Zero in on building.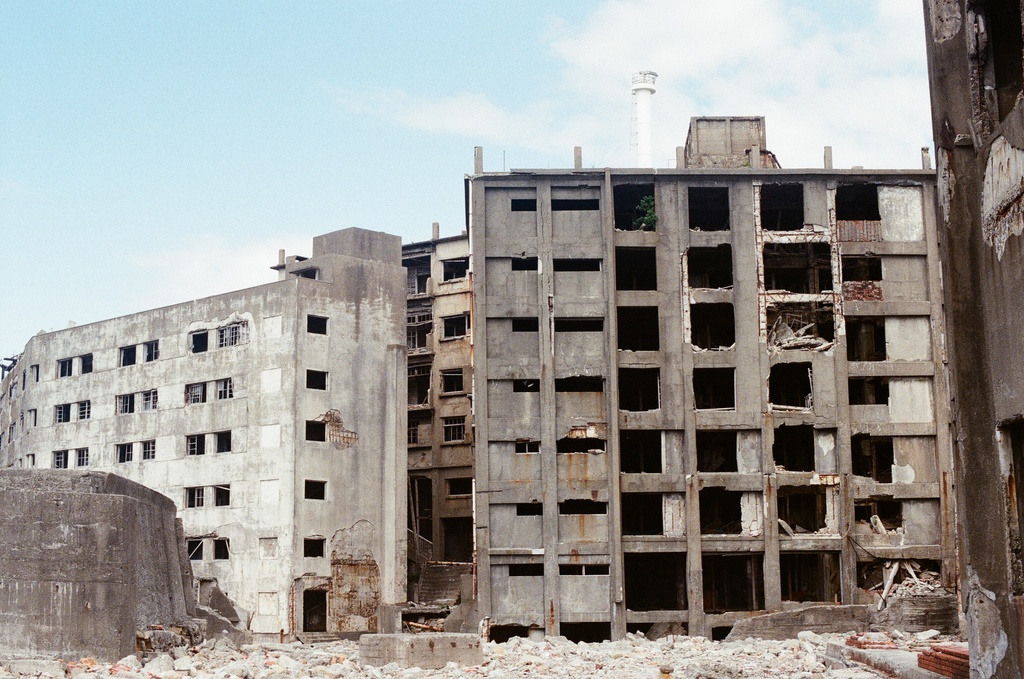
Zeroed in: (x1=0, y1=147, x2=965, y2=647).
